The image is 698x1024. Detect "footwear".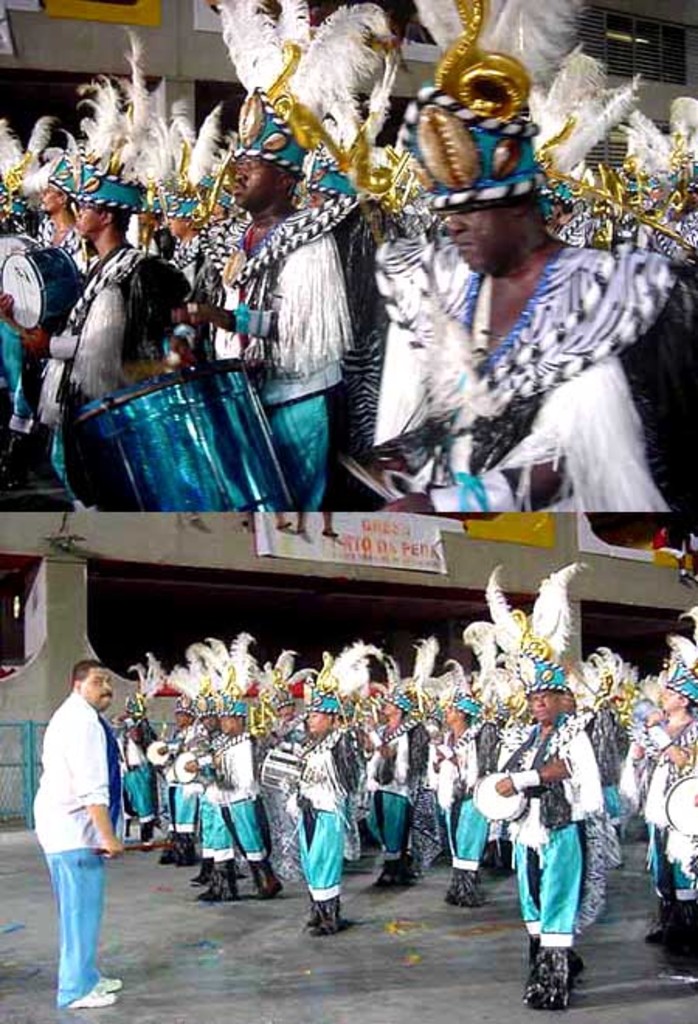
Detection: {"x1": 98, "y1": 976, "x2": 121, "y2": 991}.
